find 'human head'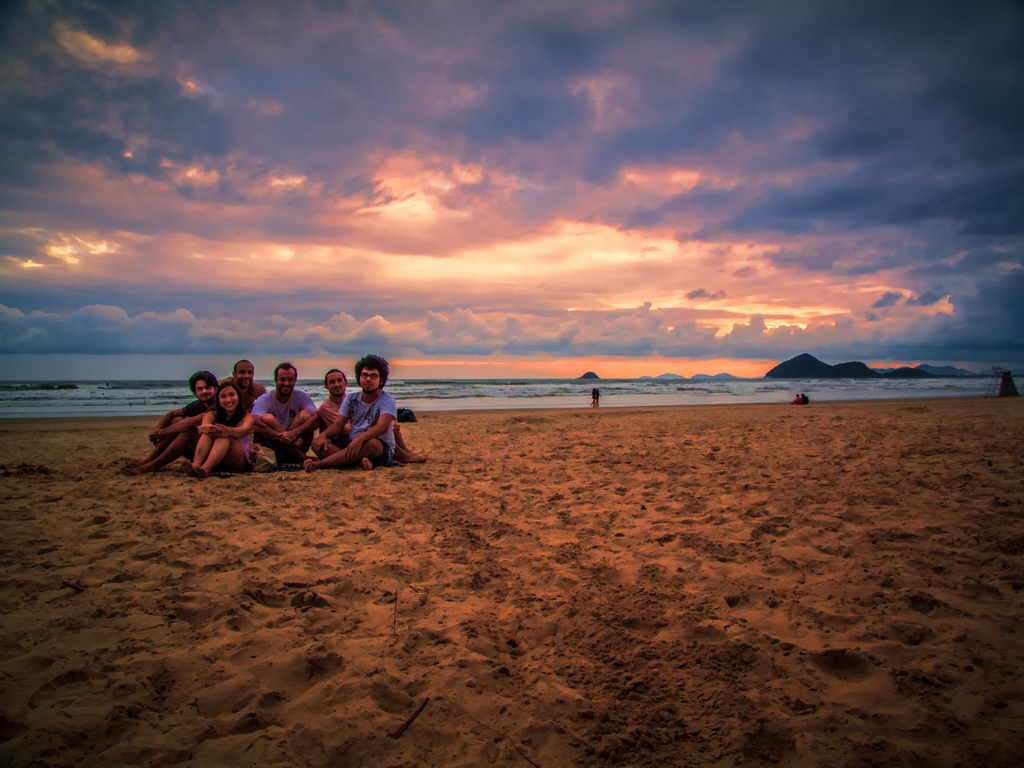
BBox(324, 370, 346, 397)
